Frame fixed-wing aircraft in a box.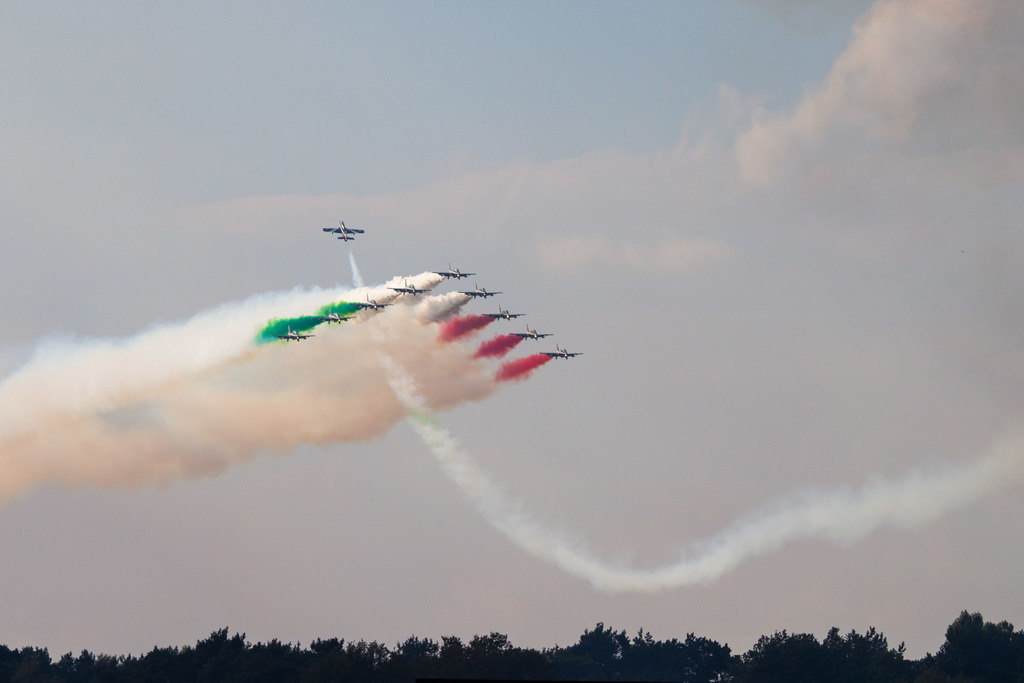
460, 284, 499, 297.
